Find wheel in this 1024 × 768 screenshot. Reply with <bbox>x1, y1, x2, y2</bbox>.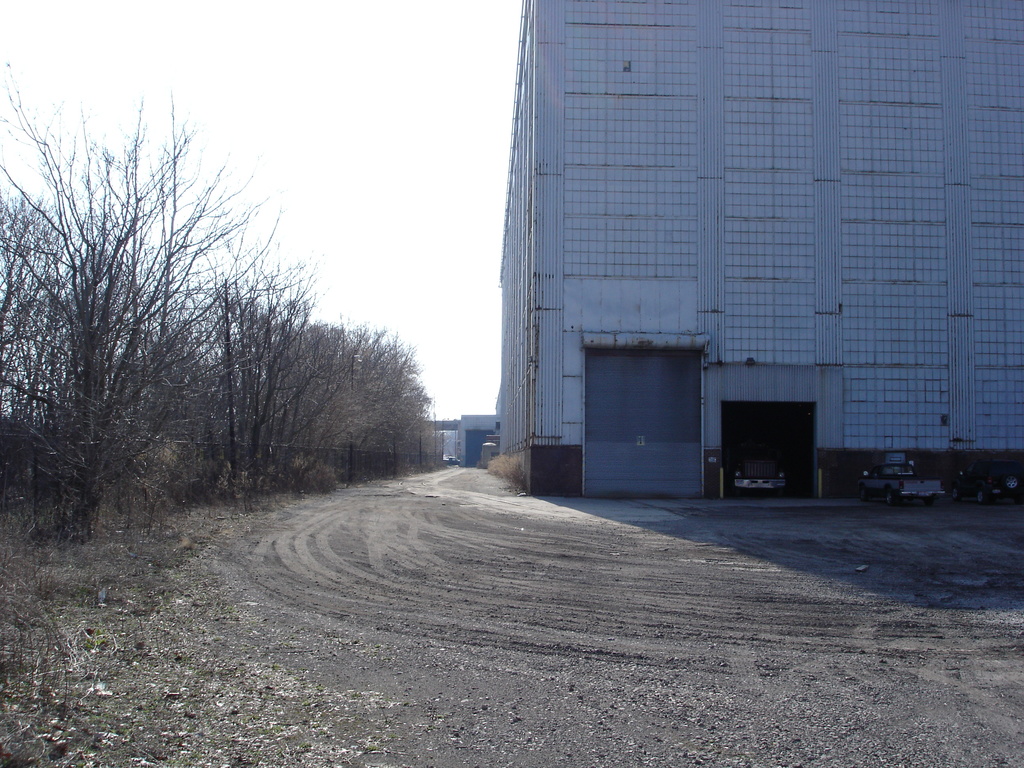
<bbox>1006, 479, 1022, 490</bbox>.
